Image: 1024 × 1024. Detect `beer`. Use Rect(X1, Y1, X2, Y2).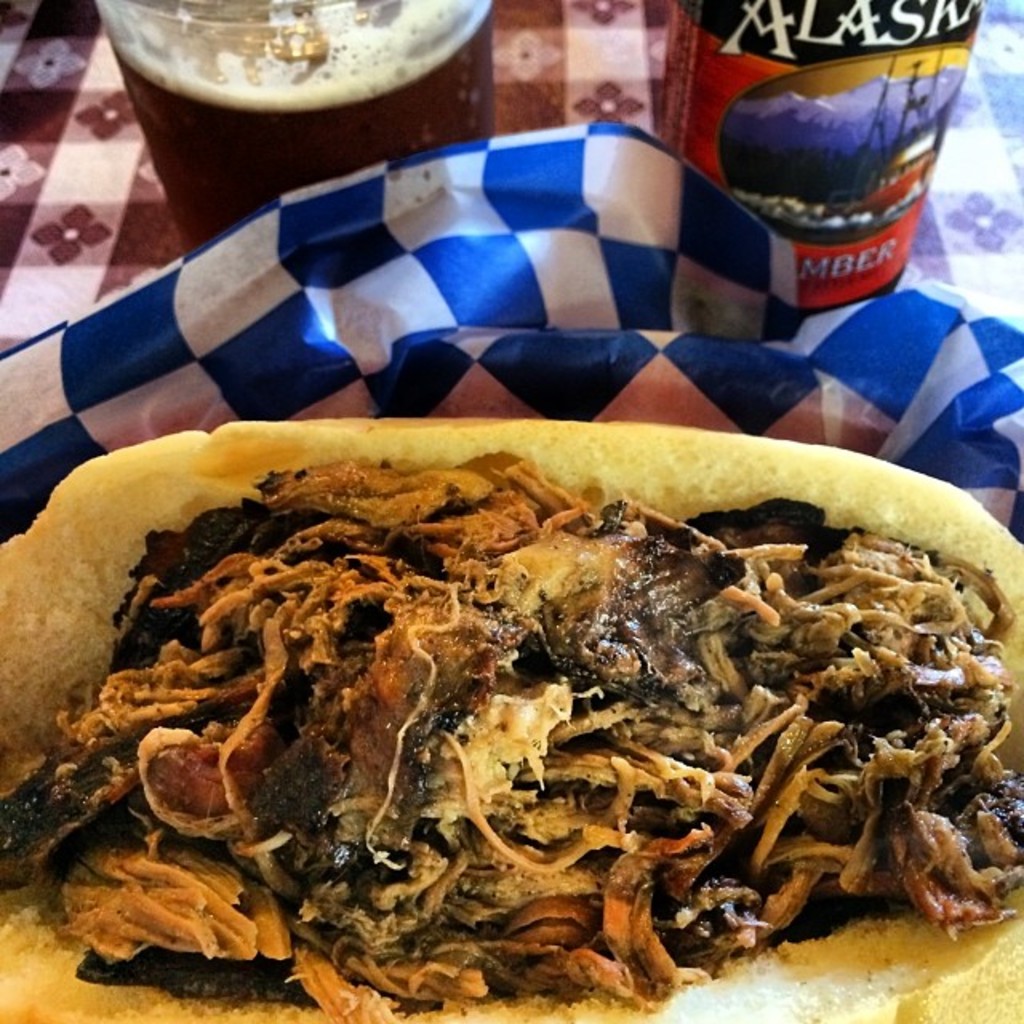
Rect(621, 0, 994, 338).
